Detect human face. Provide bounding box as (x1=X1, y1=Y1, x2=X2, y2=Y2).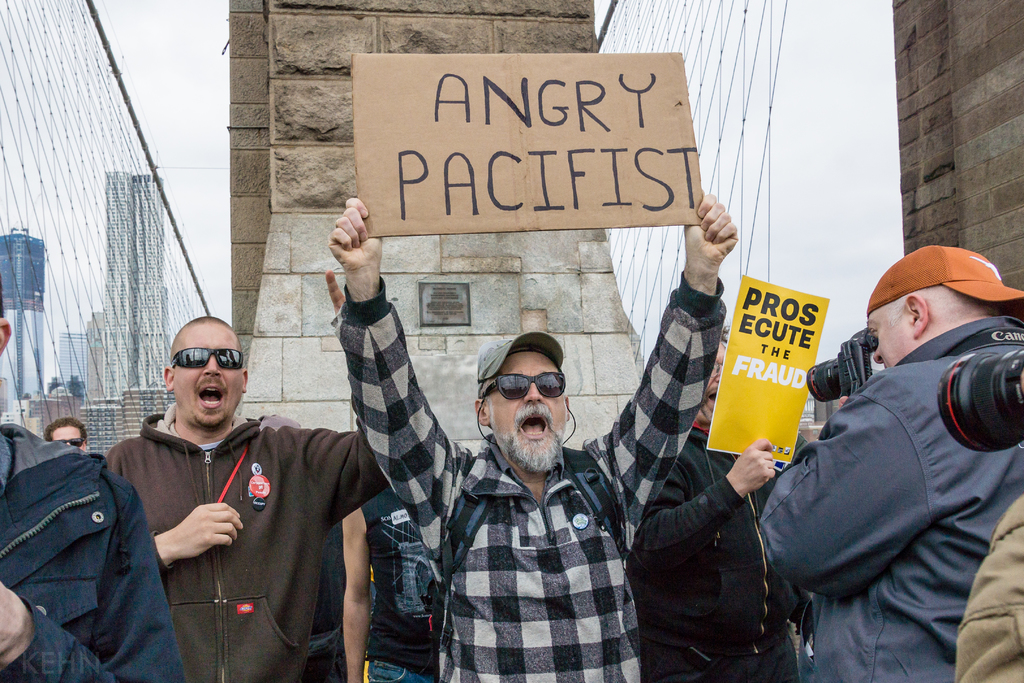
(x1=484, y1=349, x2=567, y2=475).
